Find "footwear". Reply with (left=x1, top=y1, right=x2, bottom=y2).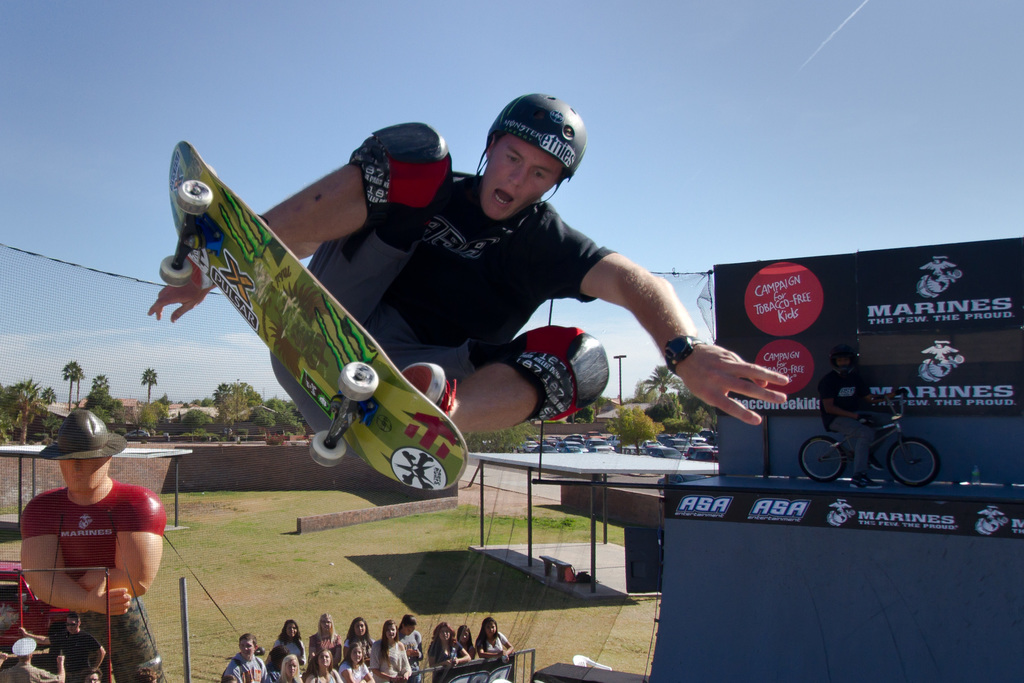
(left=191, top=252, right=214, bottom=293).
